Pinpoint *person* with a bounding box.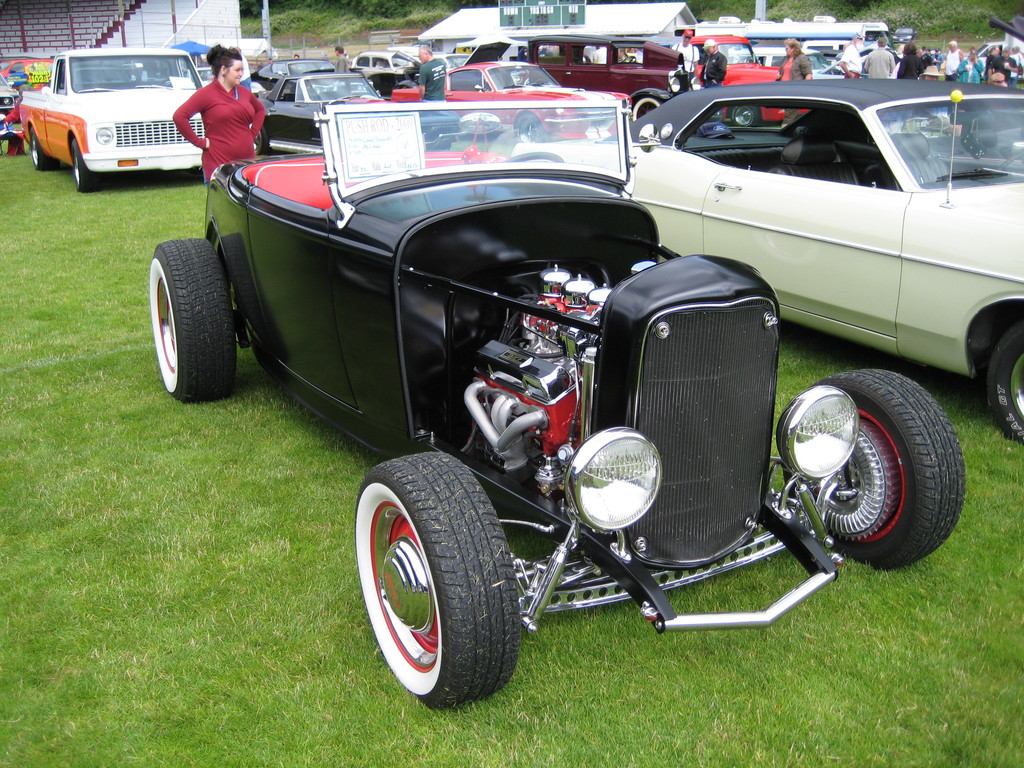
{"x1": 589, "y1": 49, "x2": 623, "y2": 63}.
